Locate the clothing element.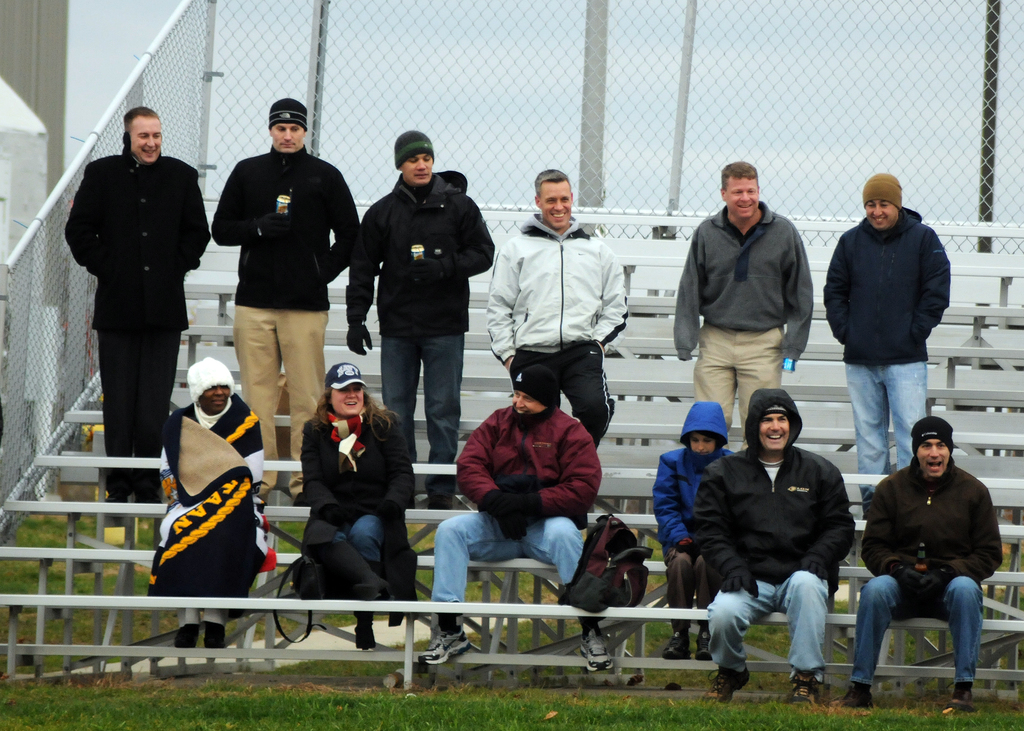
Element bbox: [673,204,814,439].
